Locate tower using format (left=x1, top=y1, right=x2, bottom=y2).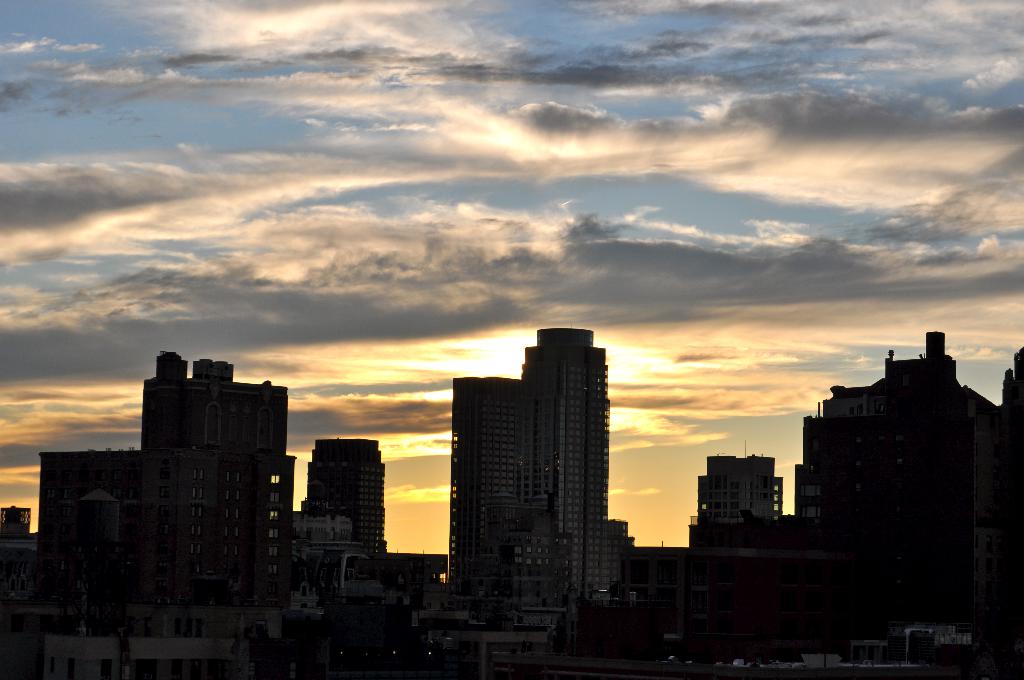
(left=879, top=320, right=964, bottom=658).
